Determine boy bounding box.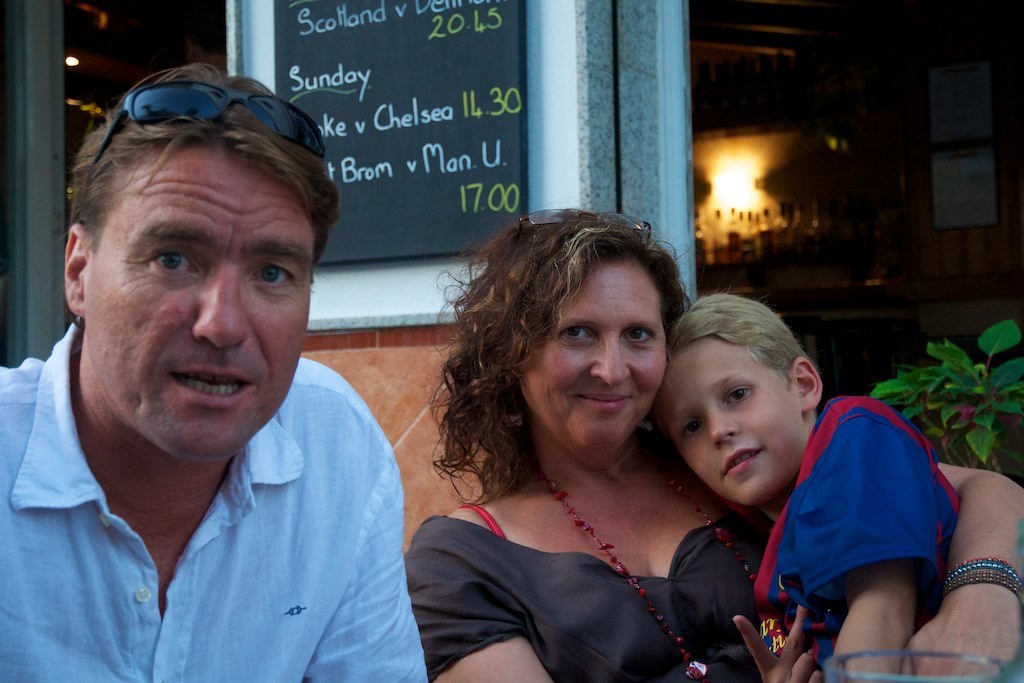
Determined: <region>626, 304, 868, 637</region>.
